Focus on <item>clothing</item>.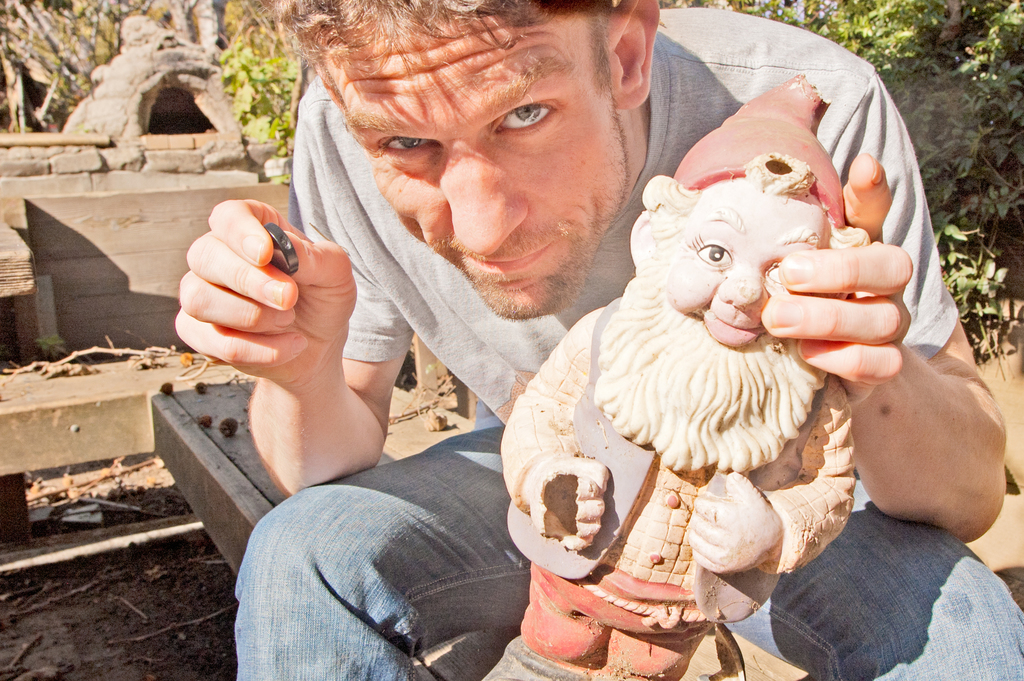
Focused at bbox(508, 297, 857, 680).
